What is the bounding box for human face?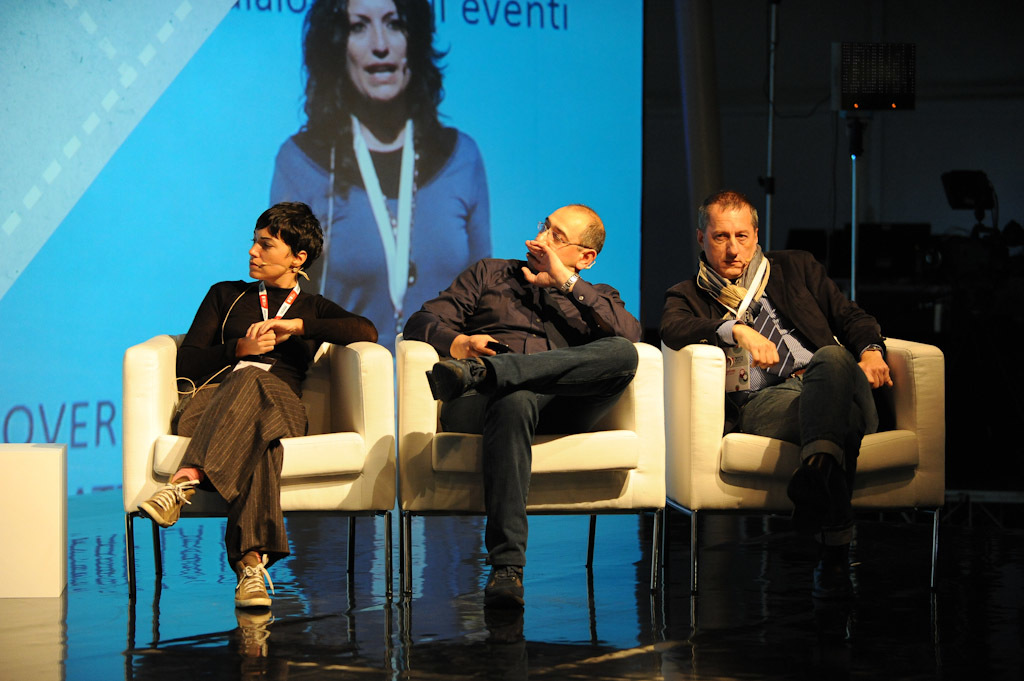
(251, 228, 292, 280).
